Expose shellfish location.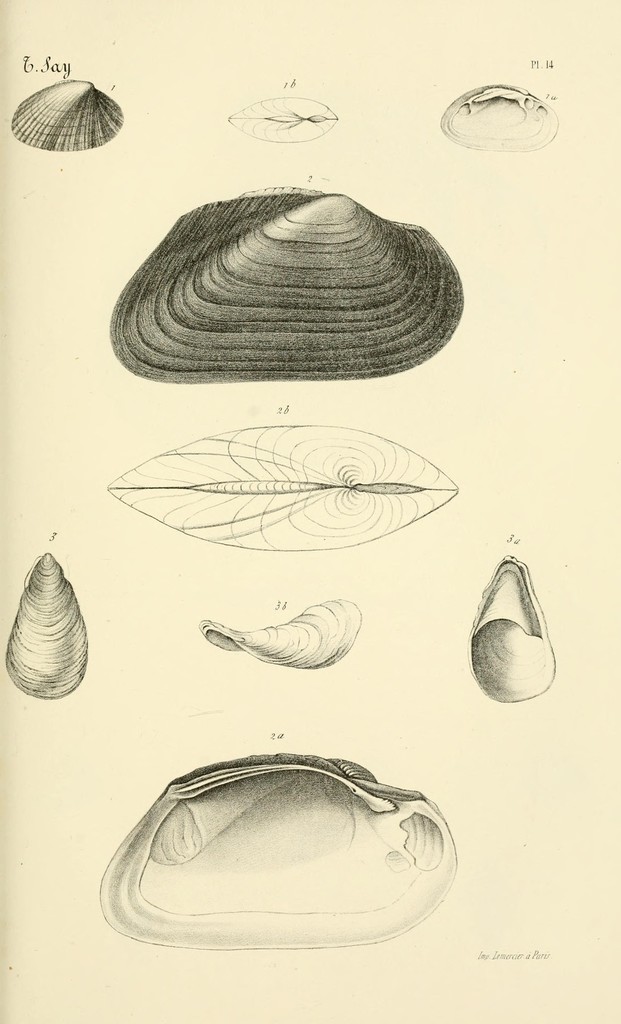
Exposed at region(232, 99, 346, 150).
